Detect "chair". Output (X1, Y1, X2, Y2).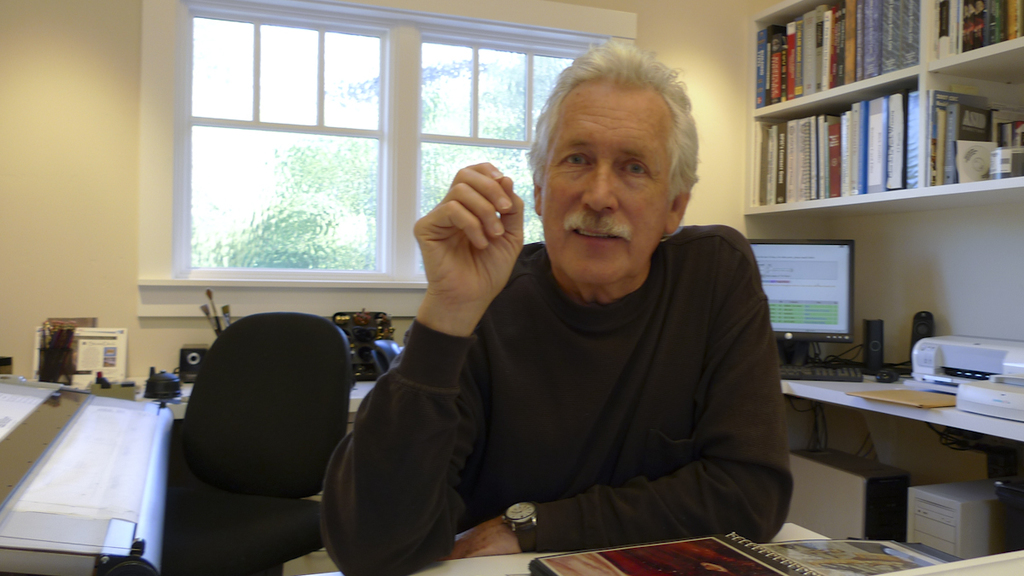
(139, 309, 365, 545).
